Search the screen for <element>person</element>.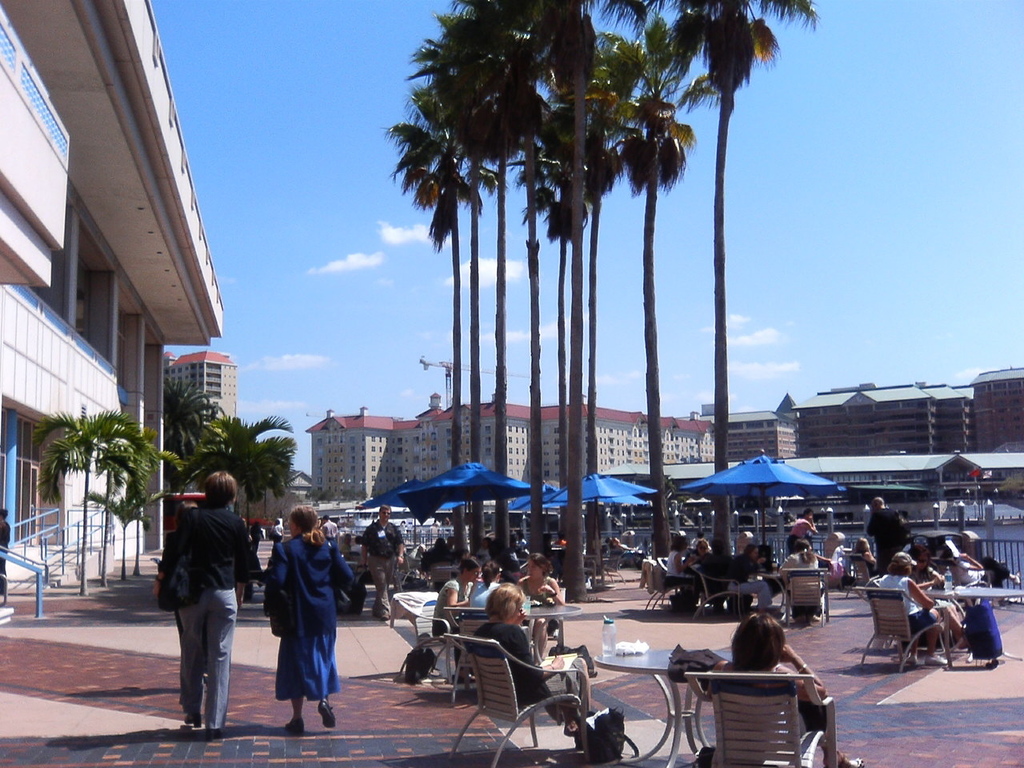
Found at l=524, t=554, r=564, b=659.
